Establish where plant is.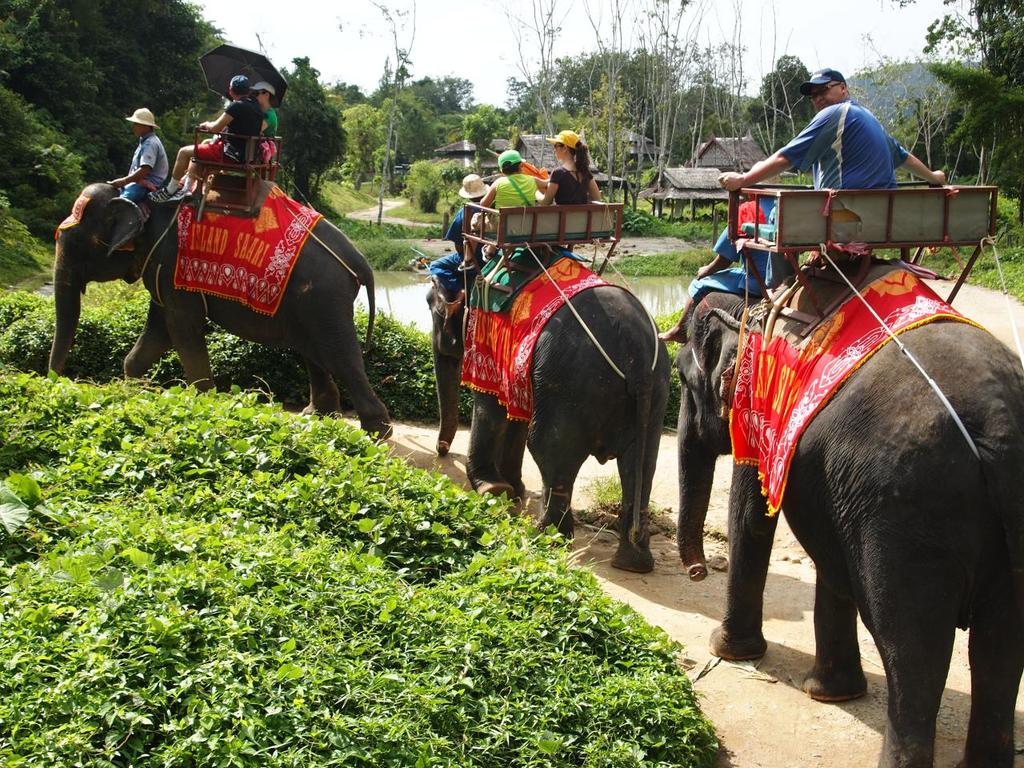
Established at Rect(442, 164, 475, 200).
